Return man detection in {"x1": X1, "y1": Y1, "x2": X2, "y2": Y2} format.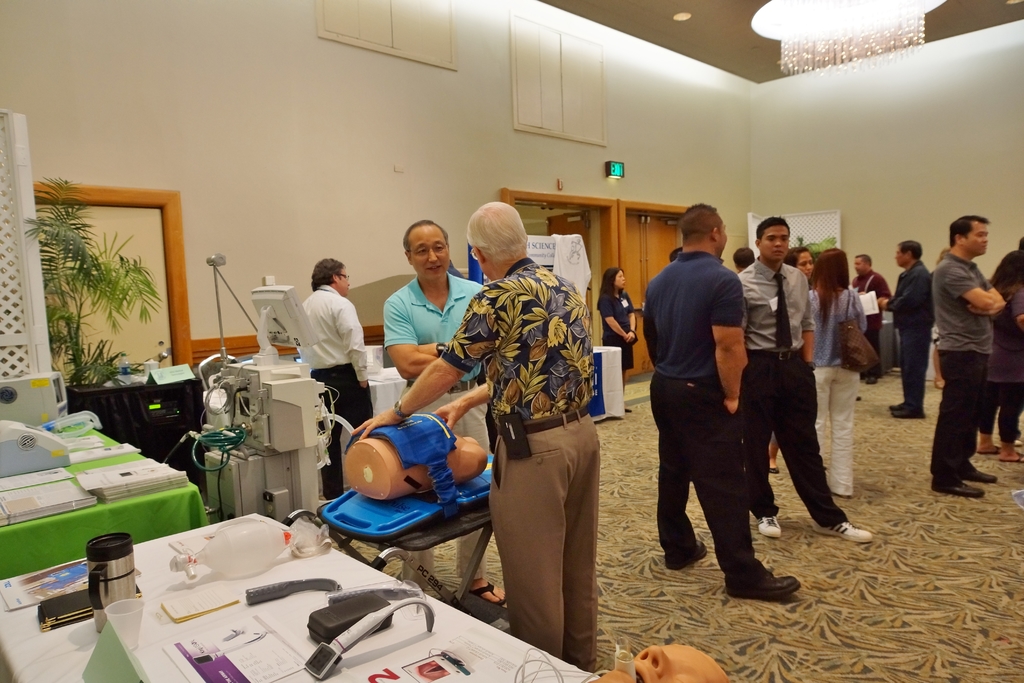
{"x1": 303, "y1": 246, "x2": 385, "y2": 493}.
